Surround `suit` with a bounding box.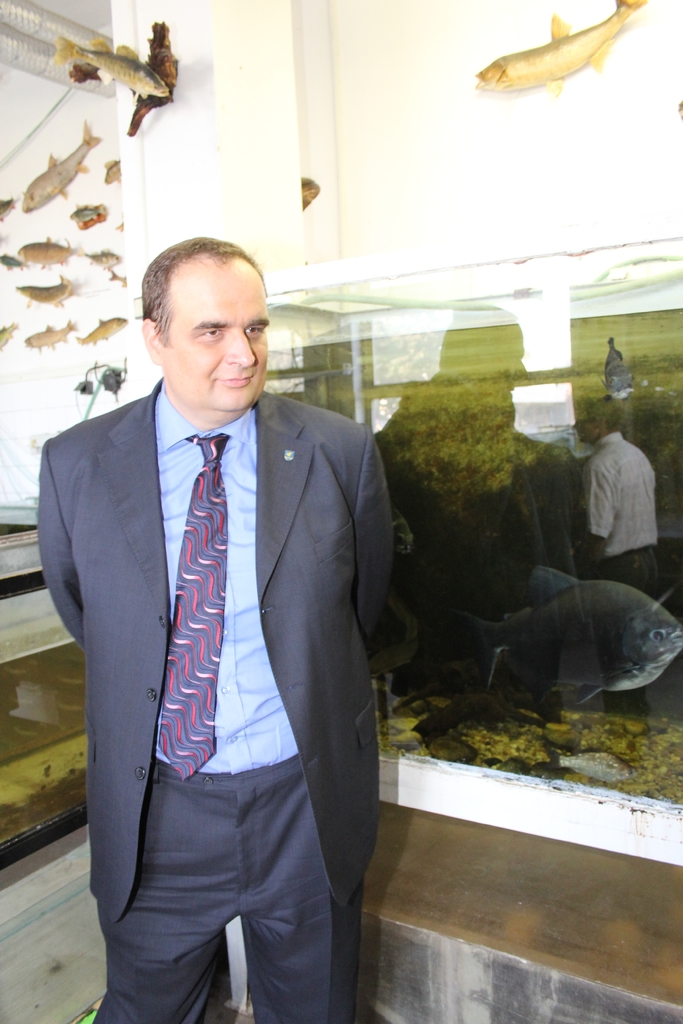
BBox(27, 364, 336, 960).
